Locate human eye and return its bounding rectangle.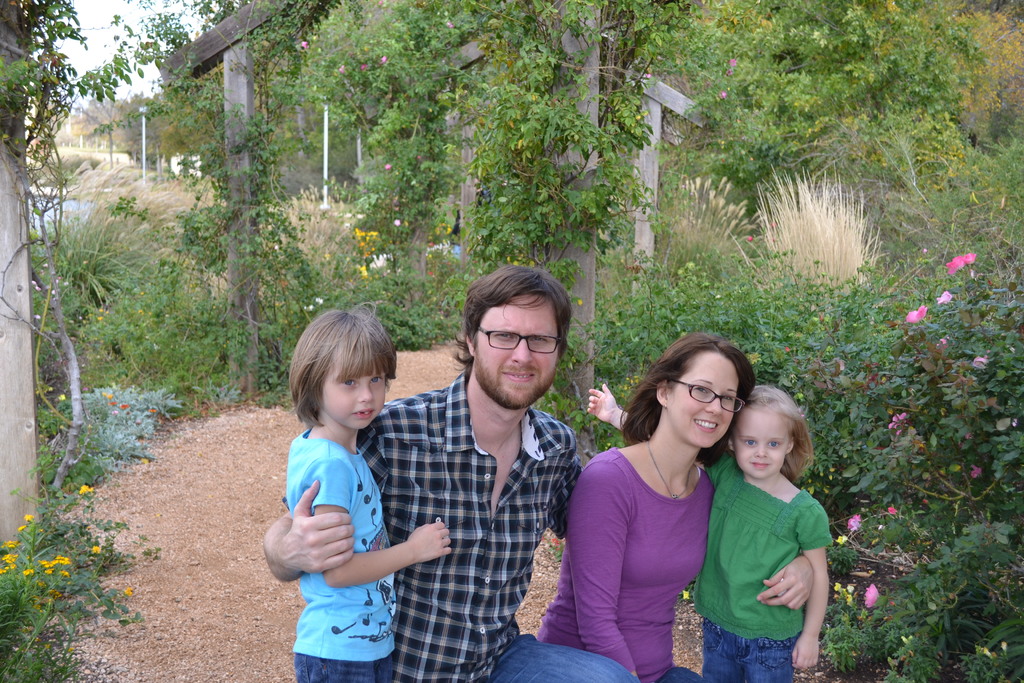
{"x1": 718, "y1": 394, "x2": 738, "y2": 407}.
